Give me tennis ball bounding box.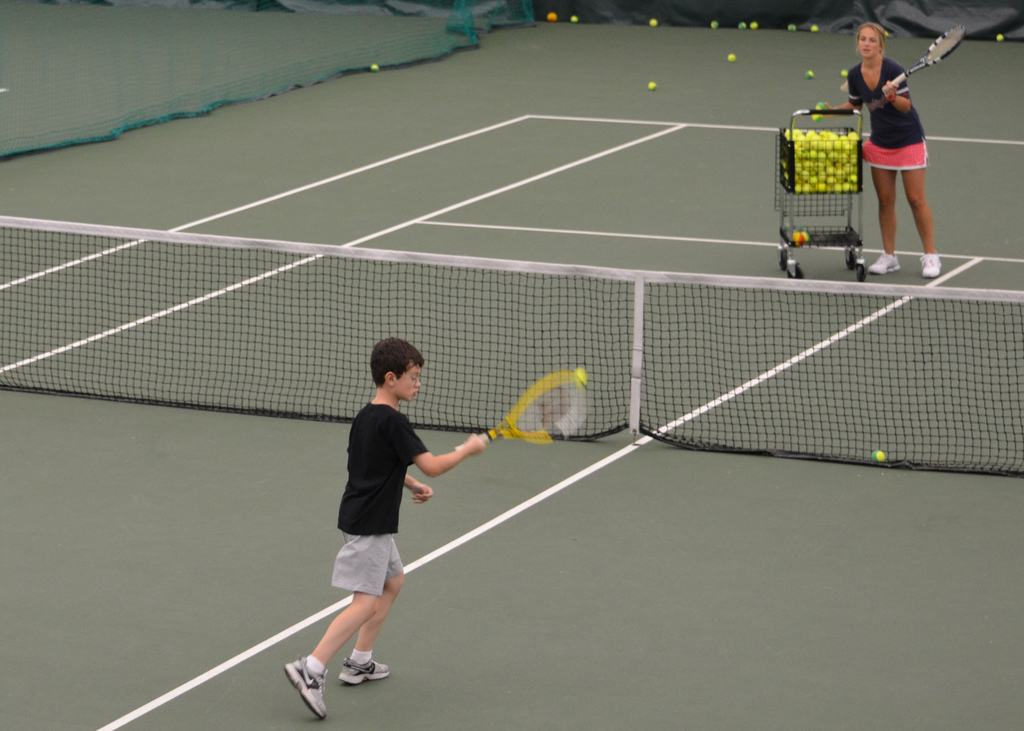
[783,23,798,32].
